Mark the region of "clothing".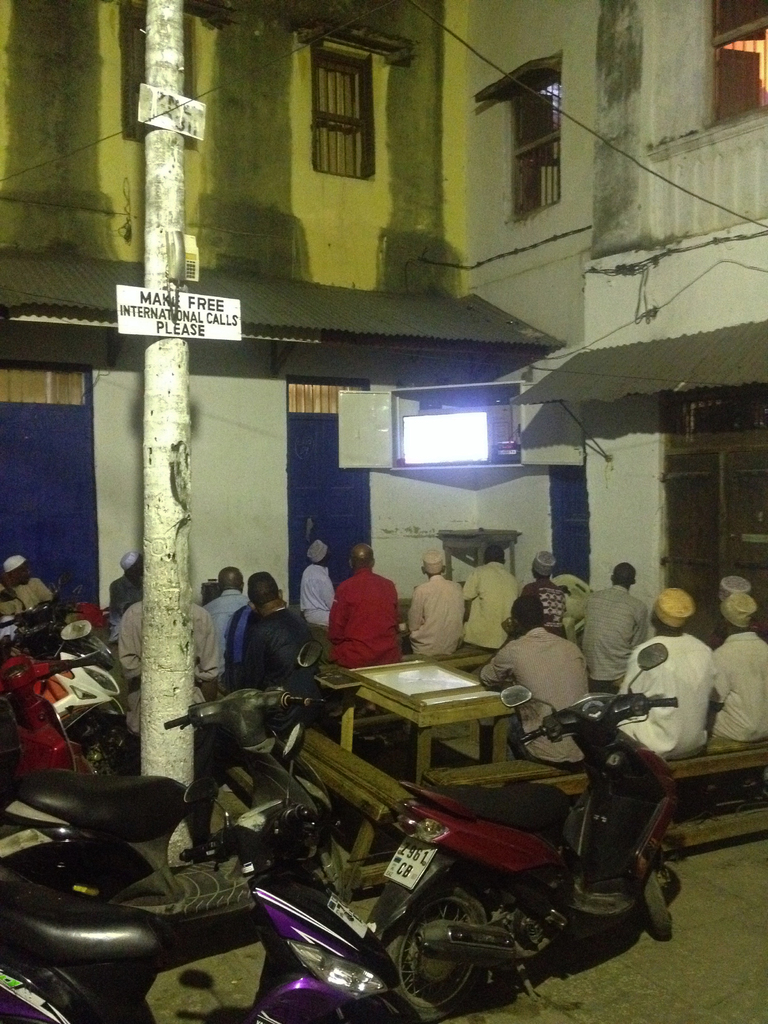
Region: (406,572,467,655).
